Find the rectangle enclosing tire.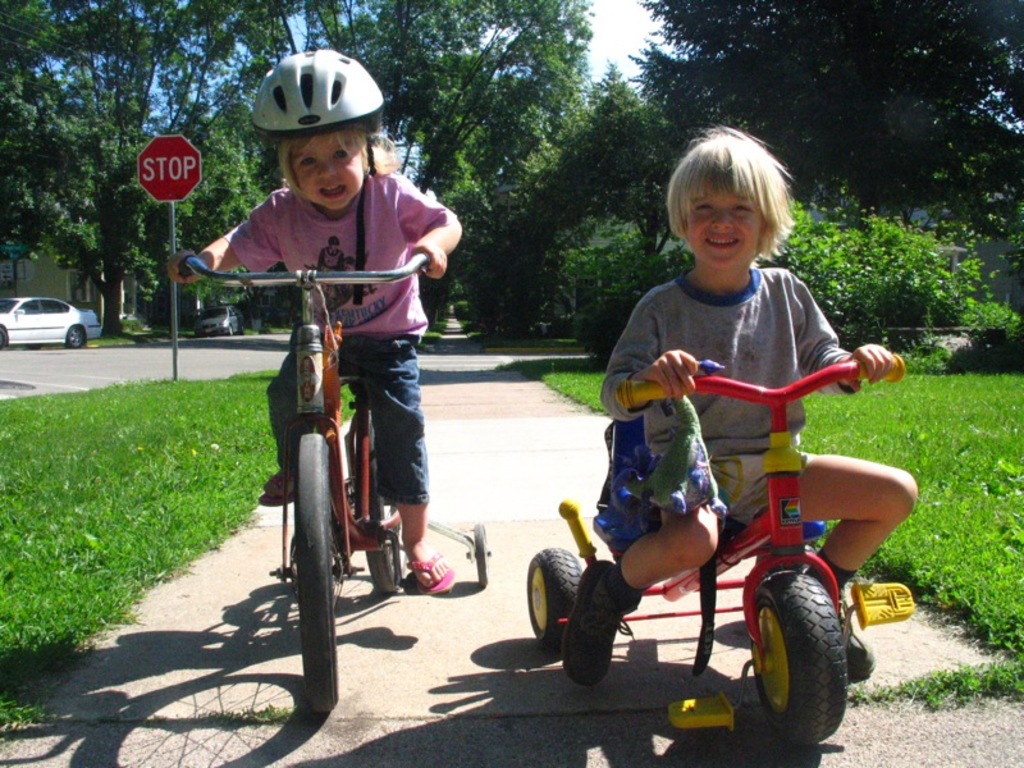
box=[65, 325, 90, 351].
